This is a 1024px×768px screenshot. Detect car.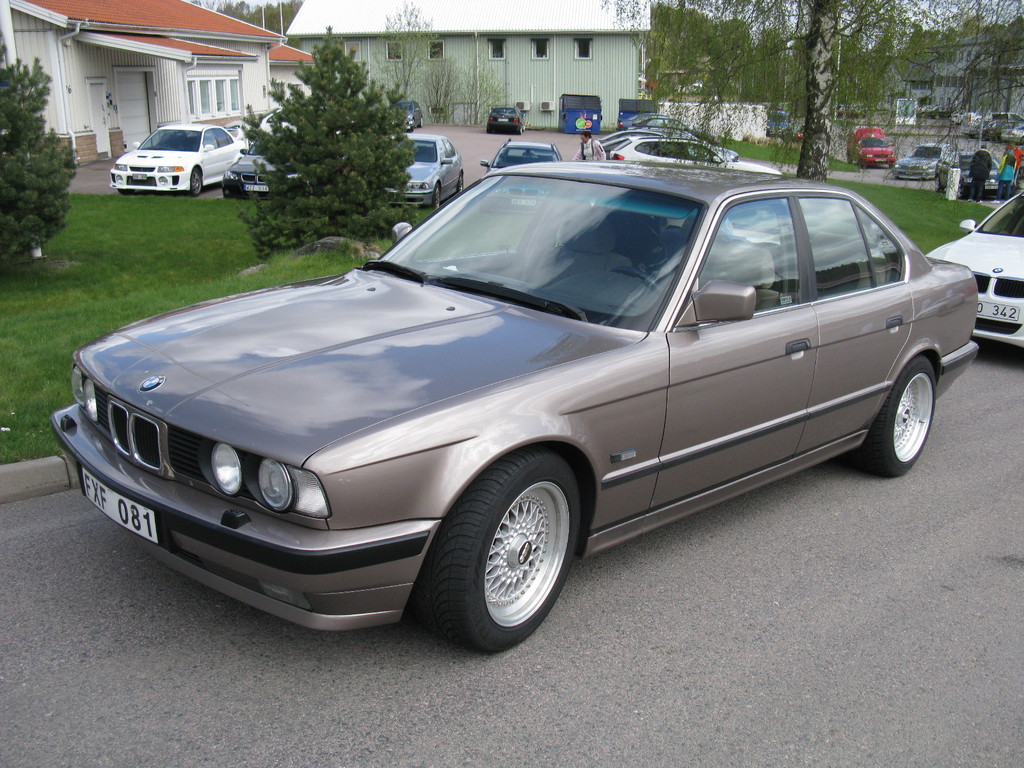
483/134/563/173.
